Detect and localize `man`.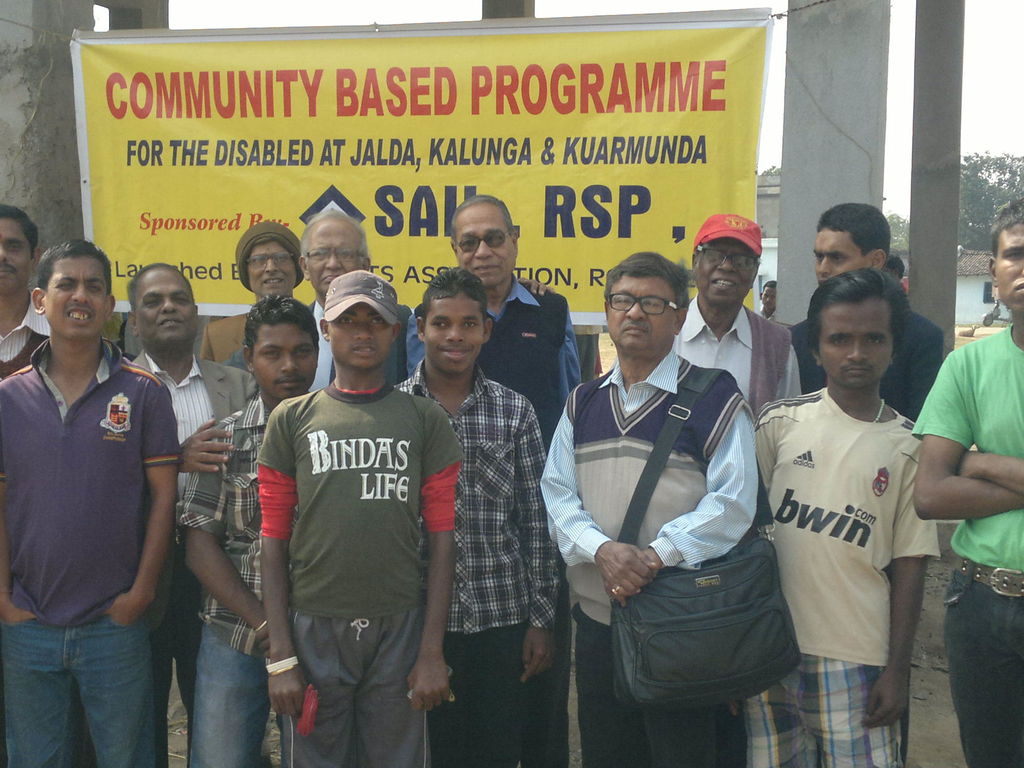
Localized at [left=0, top=201, right=55, bottom=381].
